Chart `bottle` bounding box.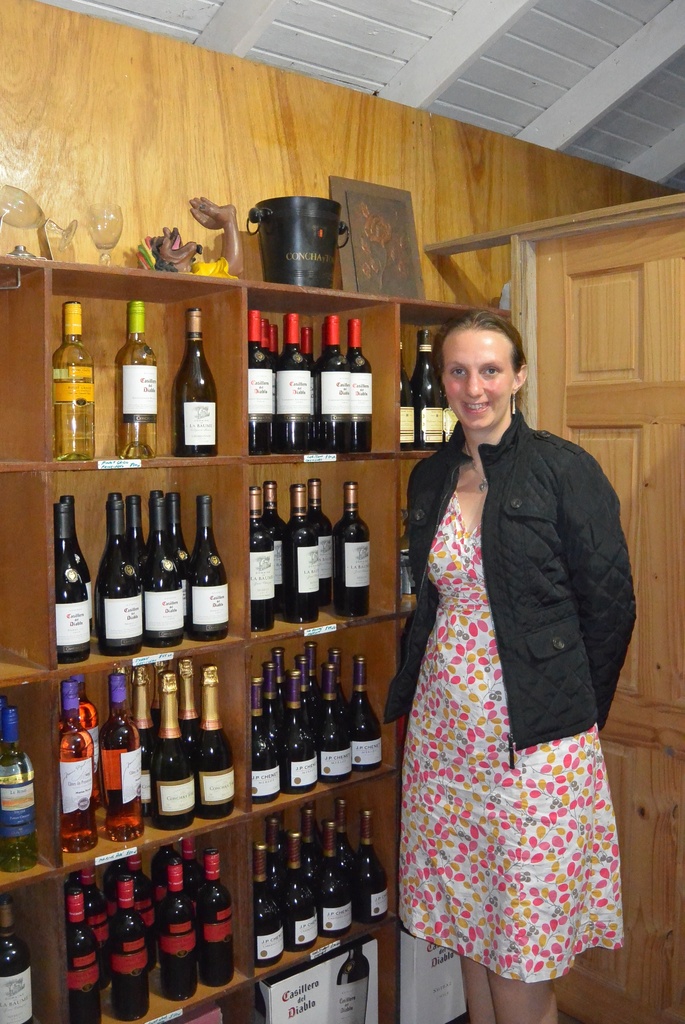
Charted: [x1=61, y1=872, x2=82, y2=891].
